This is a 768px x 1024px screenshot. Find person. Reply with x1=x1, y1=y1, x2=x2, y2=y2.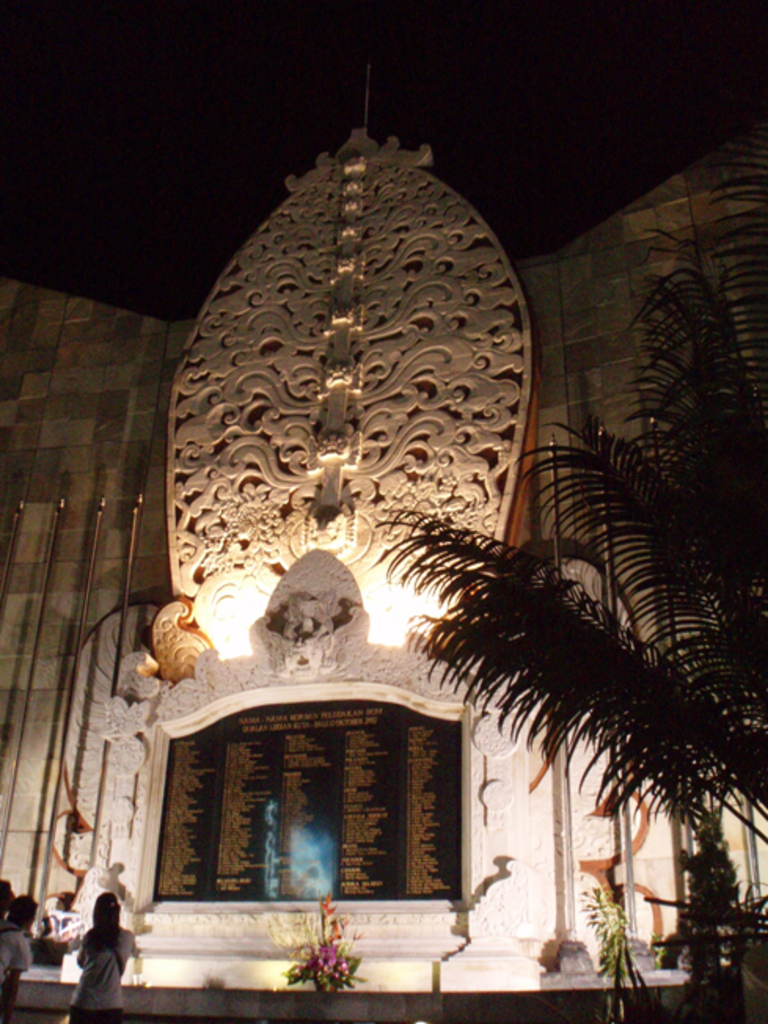
x1=69, y1=895, x2=138, y2=1011.
